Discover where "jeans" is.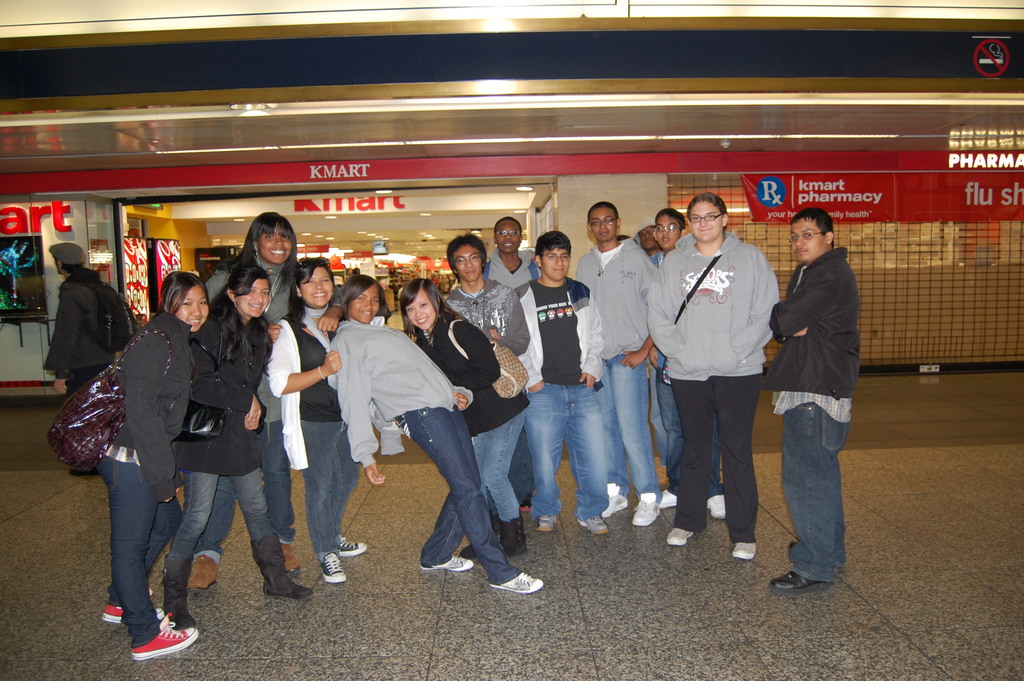
Discovered at (x1=204, y1=425, x2=291, y2=551).
